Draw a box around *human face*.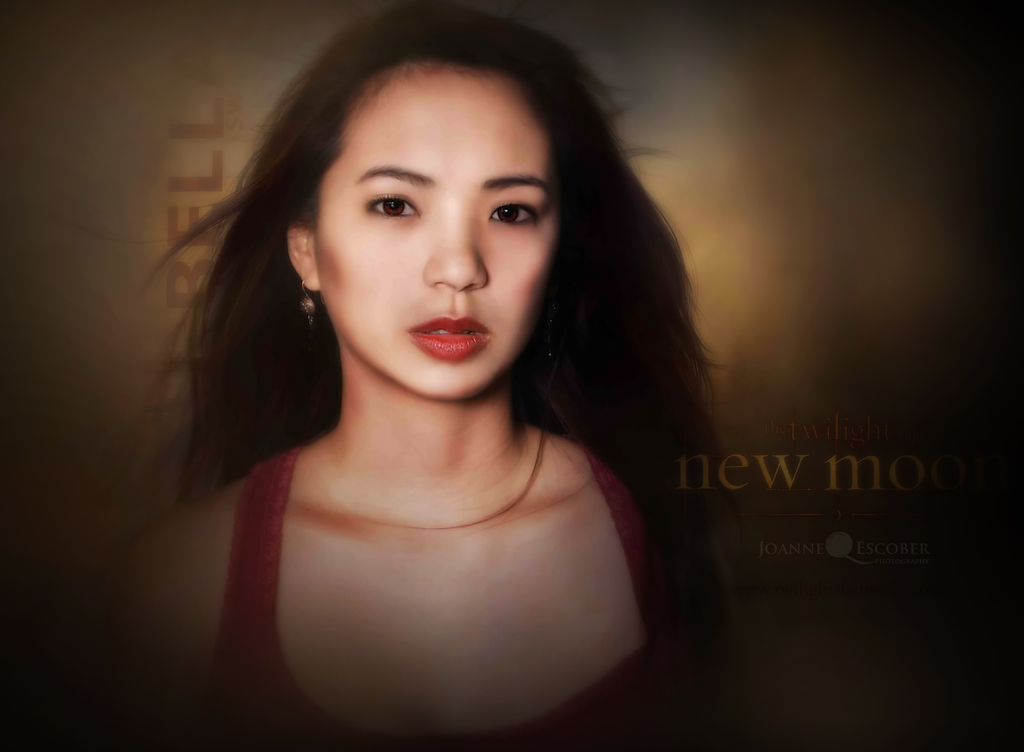
x1=314 y1=61 x2=563 y2=401.
